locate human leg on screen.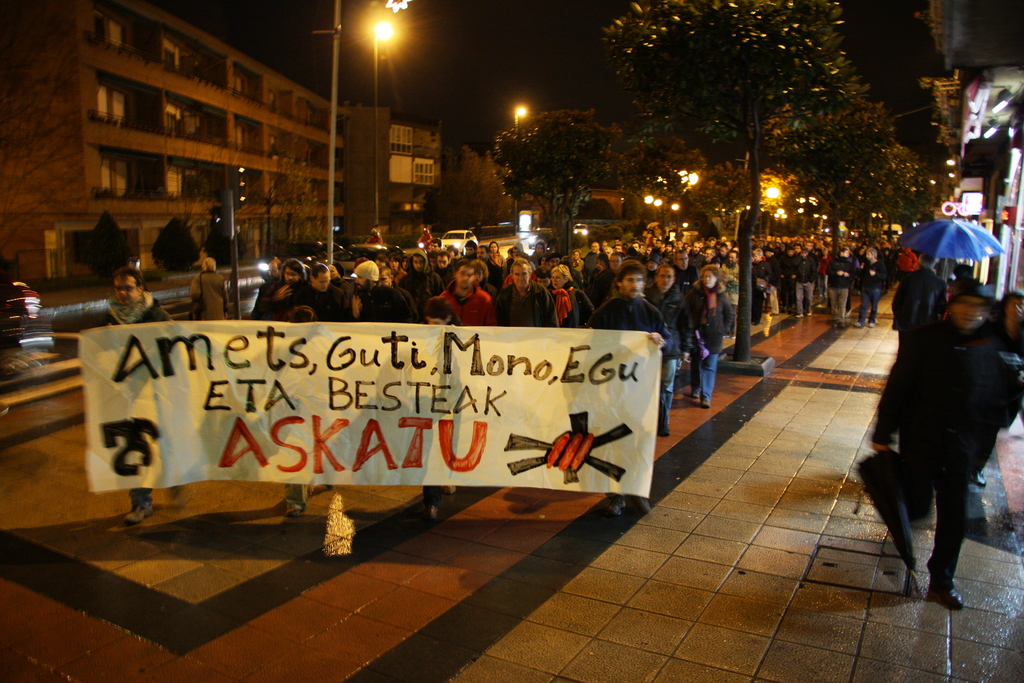
On screen at x1=868, y1=285, x2=882, y2=329.
